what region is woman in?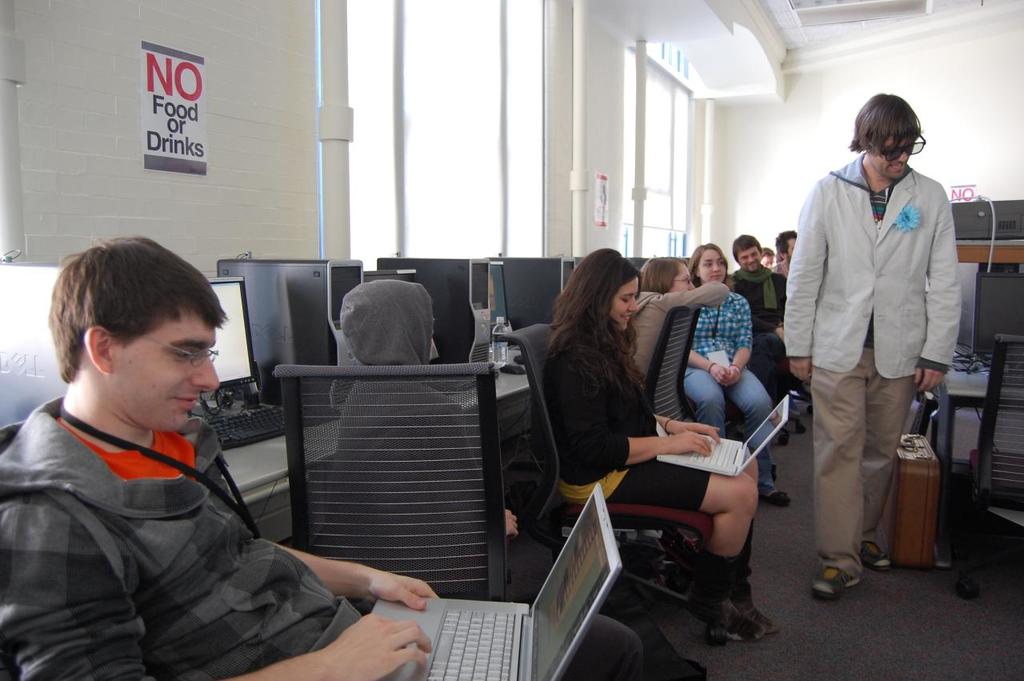
bbox=(565, 244, 736, 631).
